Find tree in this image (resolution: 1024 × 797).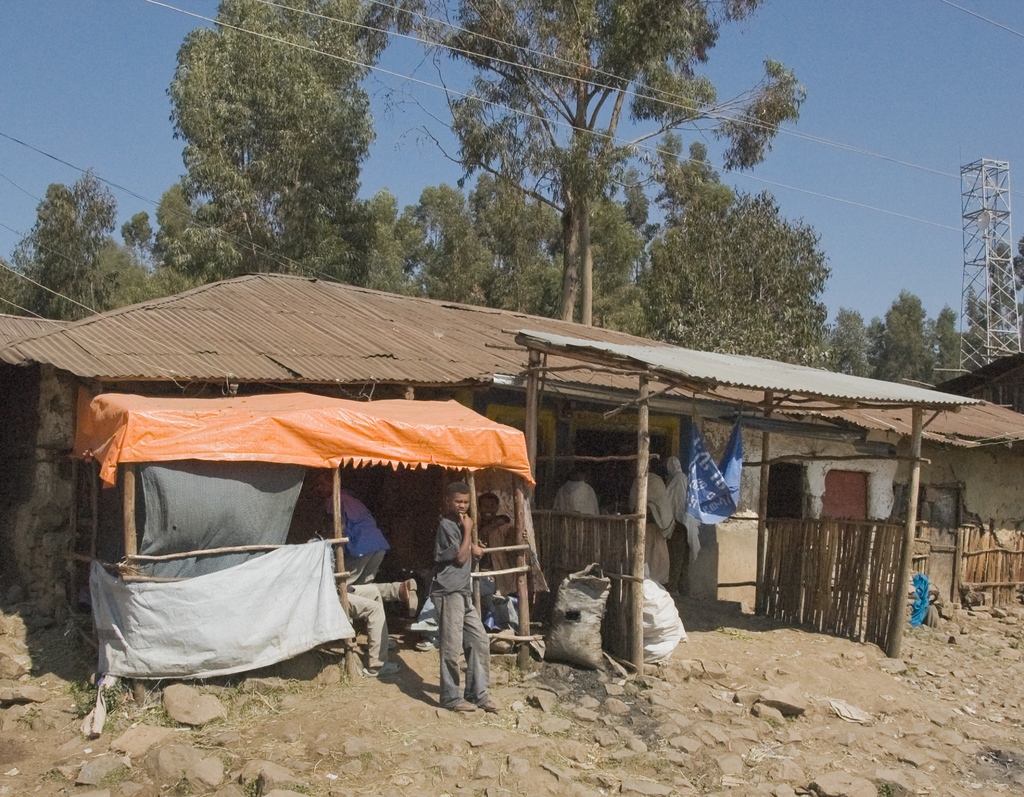
bbox(349, 191, 410, 299).
